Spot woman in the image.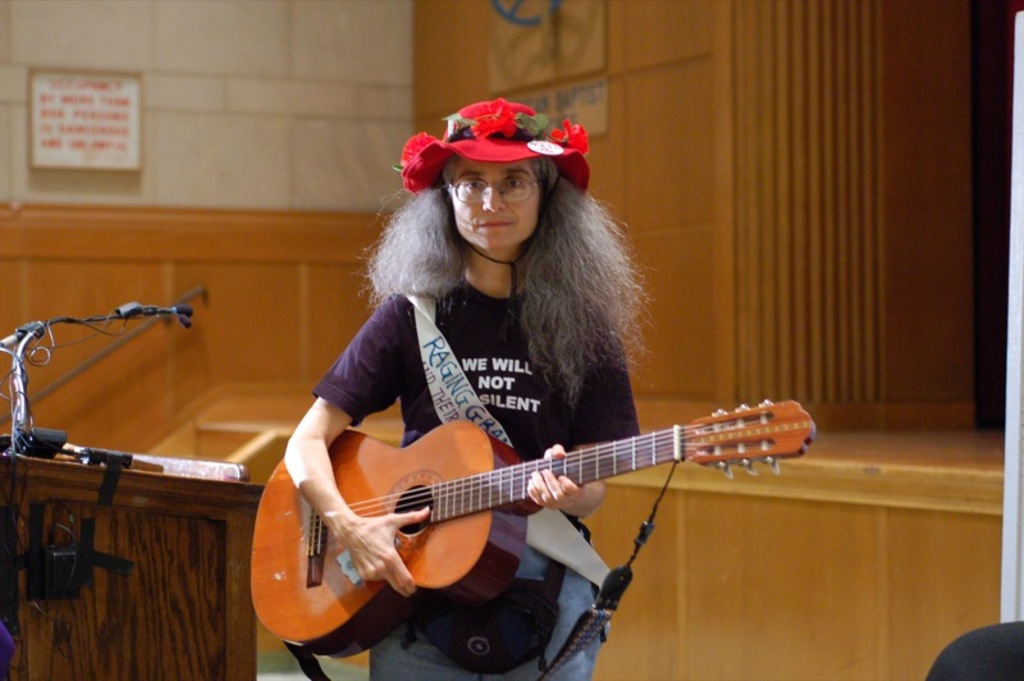
woman found at {"x1": 308, "y1": 123, "x2": 692, "y2": 556}.
